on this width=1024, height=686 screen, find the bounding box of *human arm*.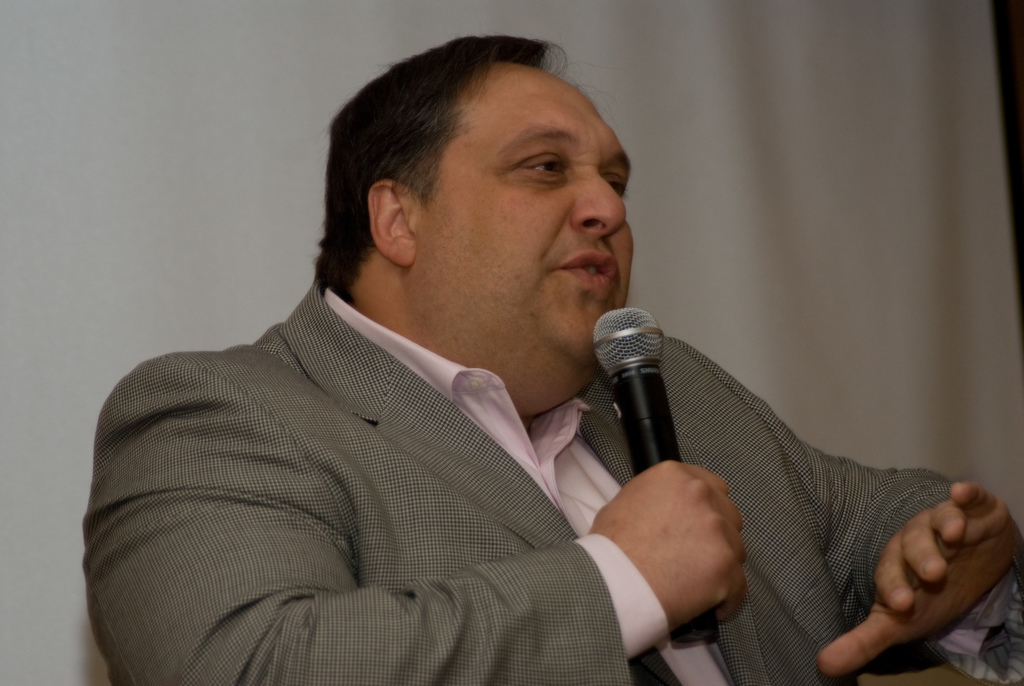
Bounding box: [594,470,747,633].
